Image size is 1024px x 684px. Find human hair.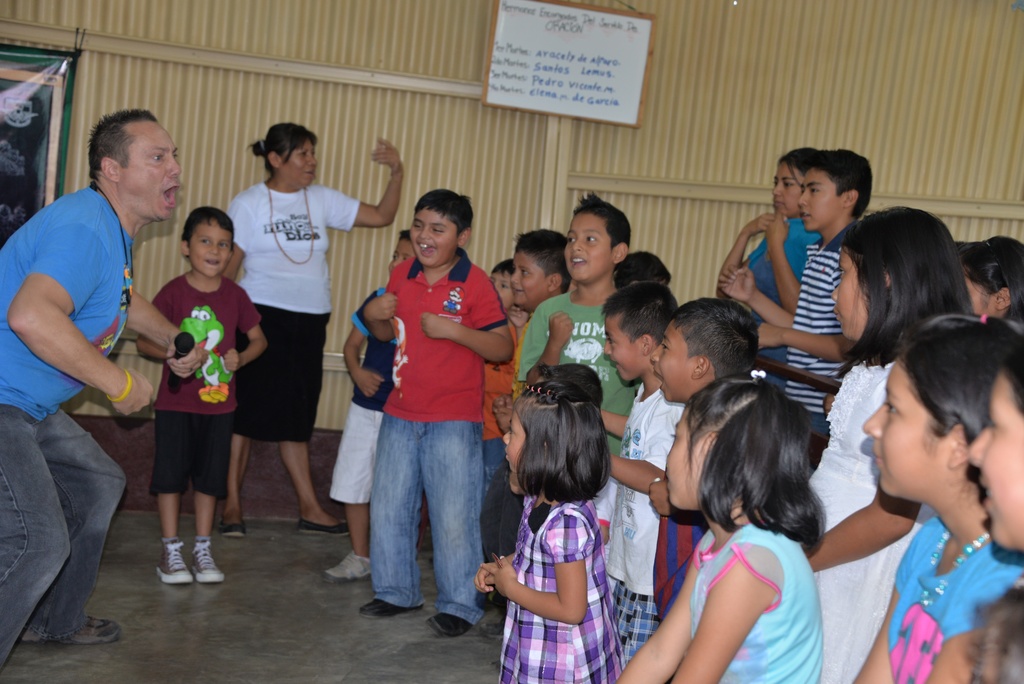
{"x1": 1007, "y1": 345, "x2": 1023, "y2": 421}.
